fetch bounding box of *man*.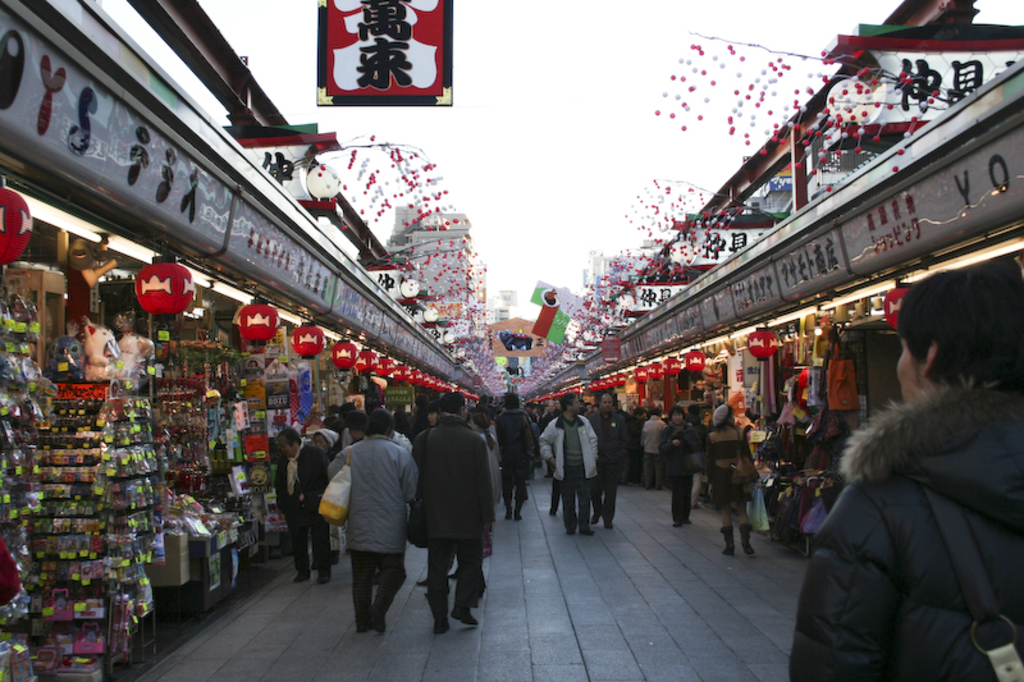
Bbox: 488:395:536:519.
